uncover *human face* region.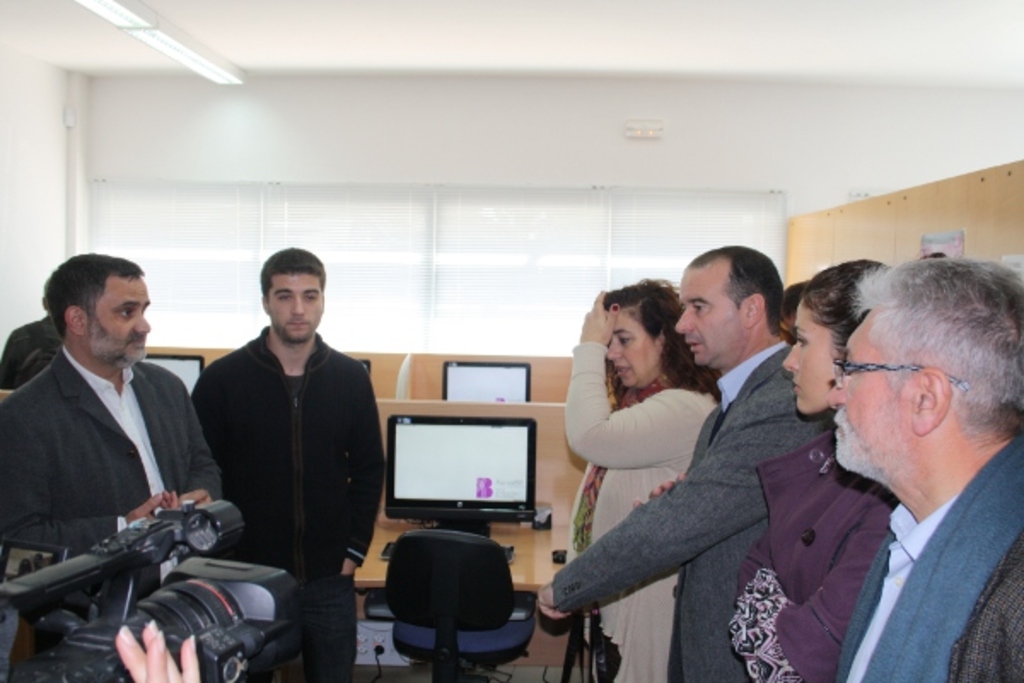
Uncovered: left=87, top=277, right=148, bottom=360.
